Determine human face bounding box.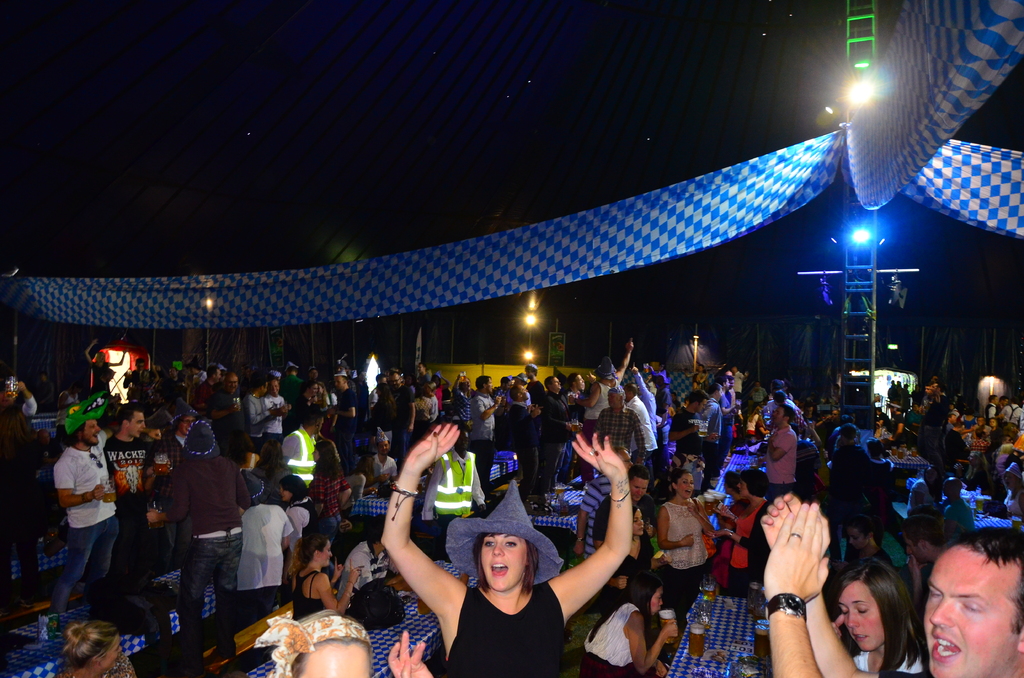
Determined: 129, 412, 147, 437.
